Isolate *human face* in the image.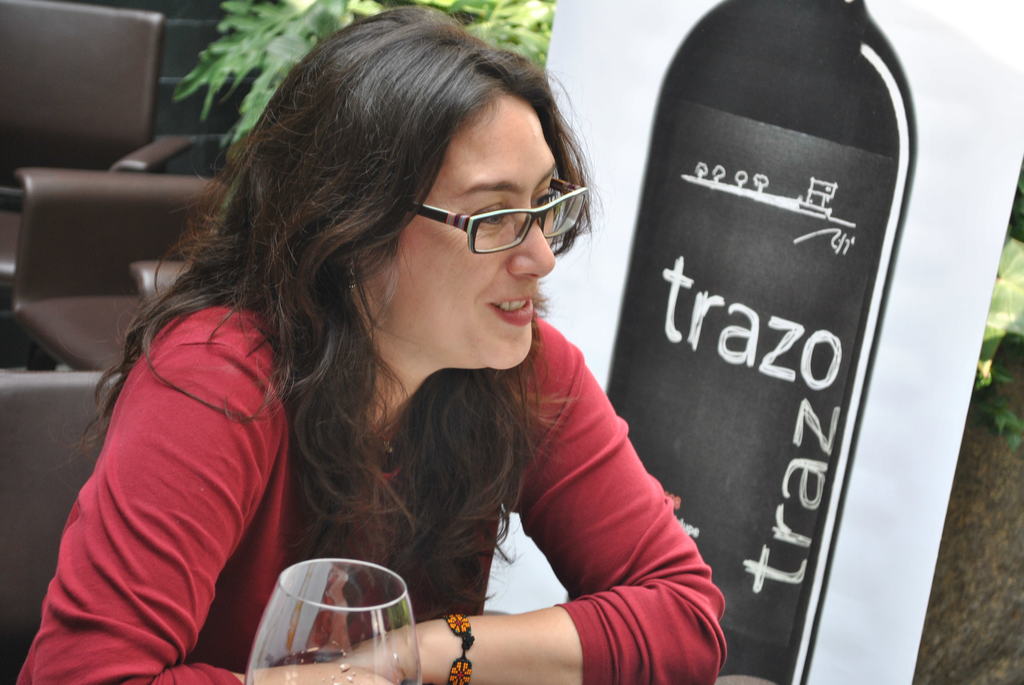
Isolated region: {"left": 374, "top": 92, "right": 590, "bottom": 371}.
